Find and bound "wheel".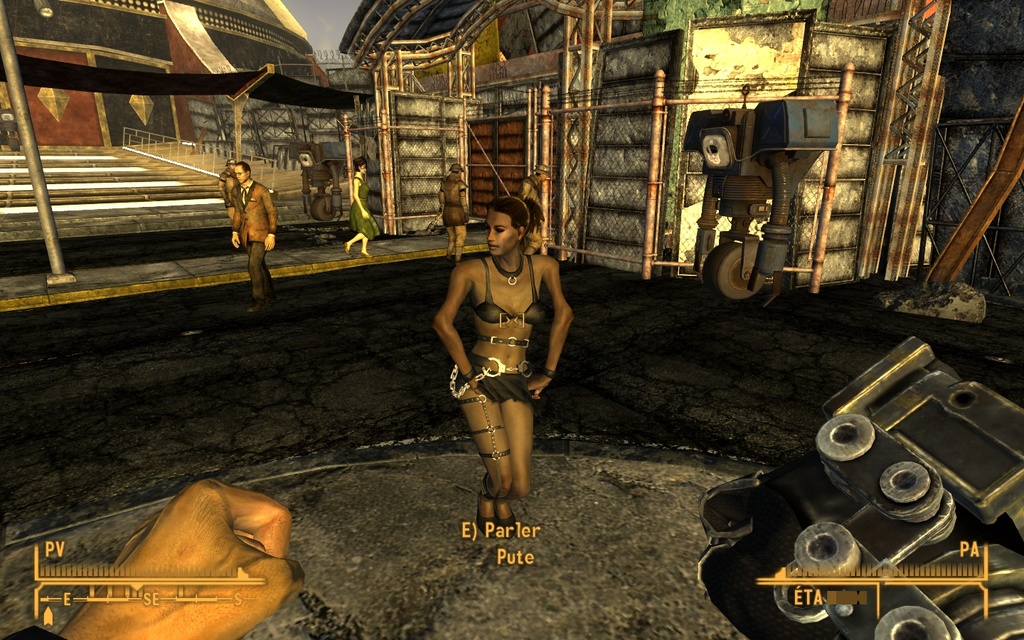
Bound: crop(700, 234, 762, 303).
